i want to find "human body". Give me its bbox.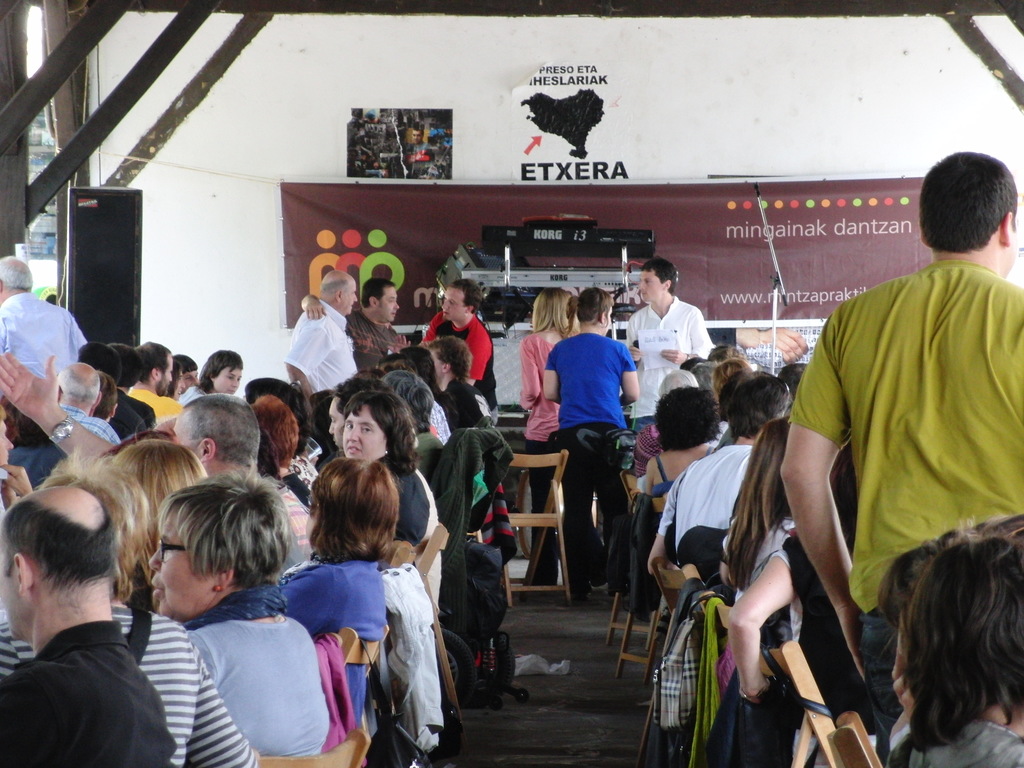
x1=616, y1=294, x2=707, y2=451.
